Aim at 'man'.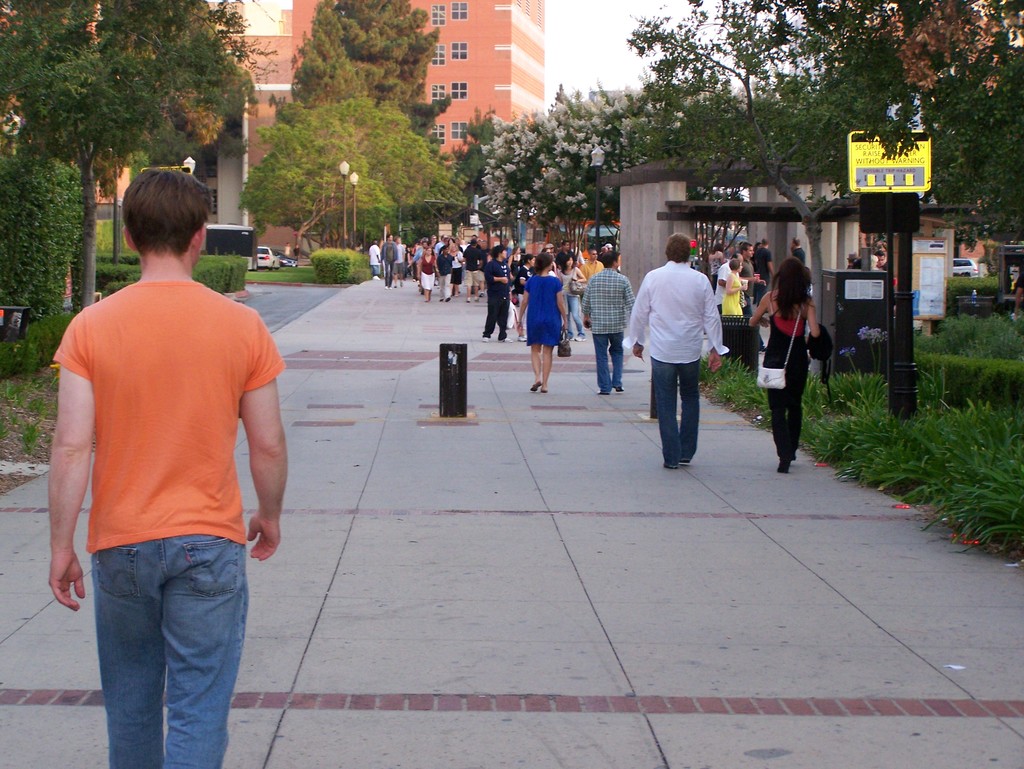
Aimed at (left=715, top=241, right=761, bottom=330).
